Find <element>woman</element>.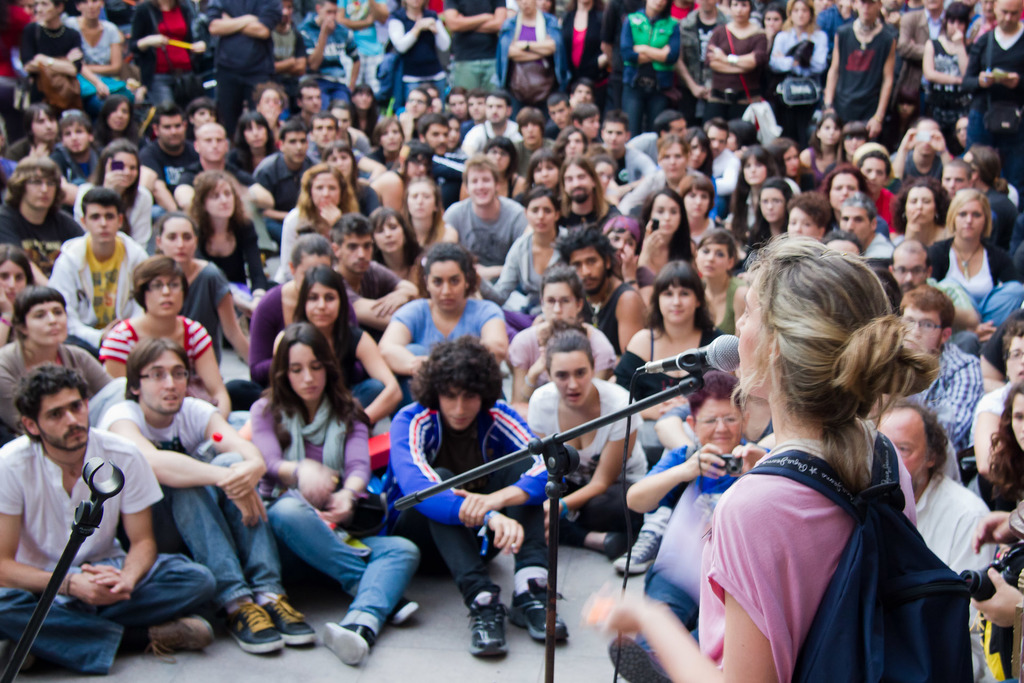
(0,285,111,444).
